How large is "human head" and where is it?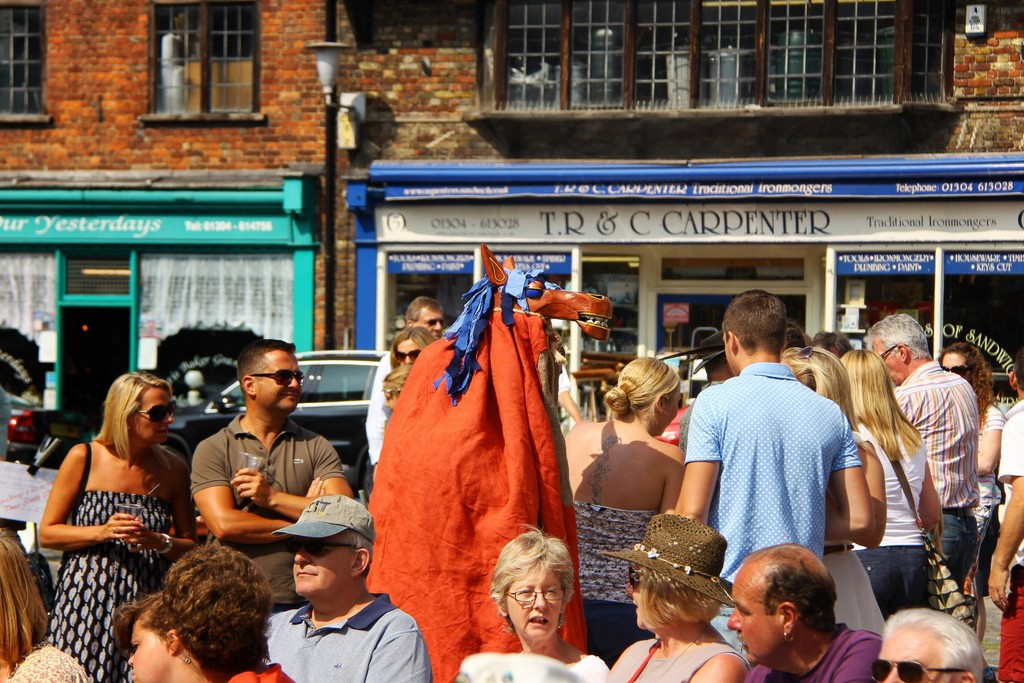
Bounding box: (626,524,720,628).
